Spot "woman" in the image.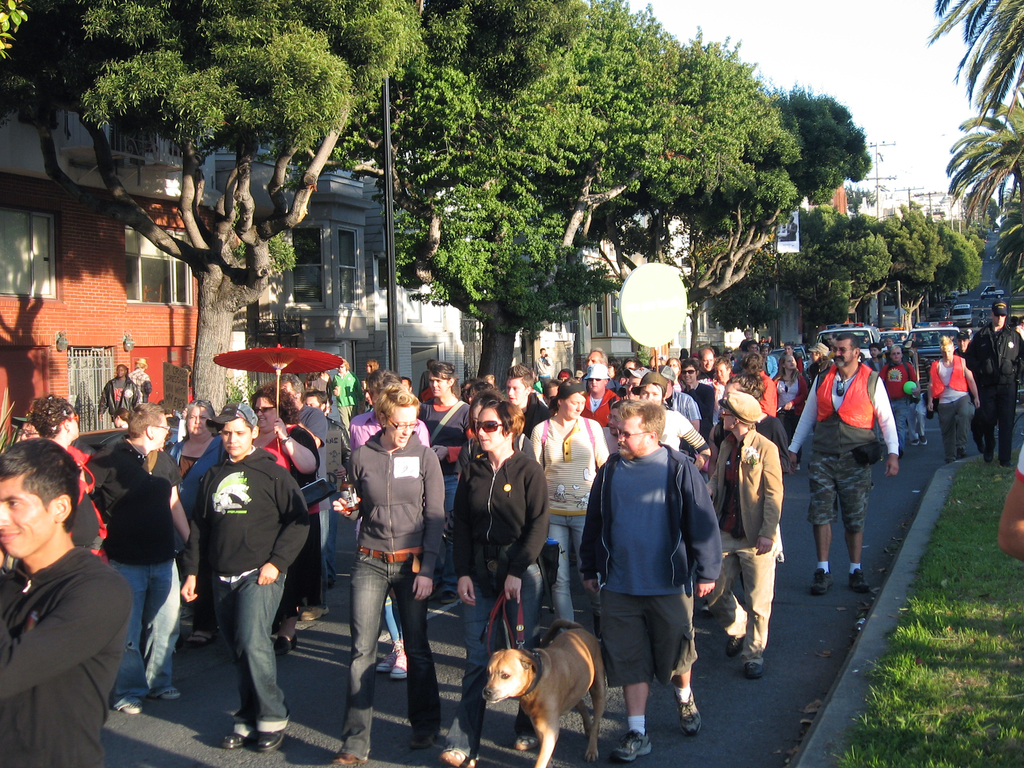
"woman" found at {"x1": 772, "y1": 354, "x2": 812, "y2": 468}.
